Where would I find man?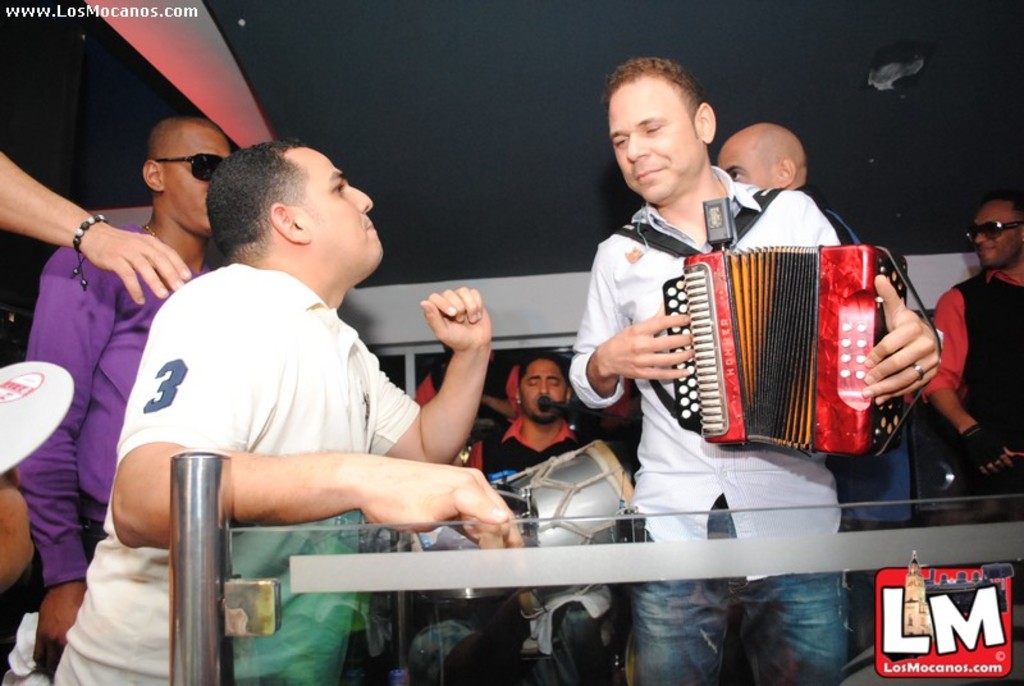
At <bbox>0, 125, 246, 681</bbox>.
